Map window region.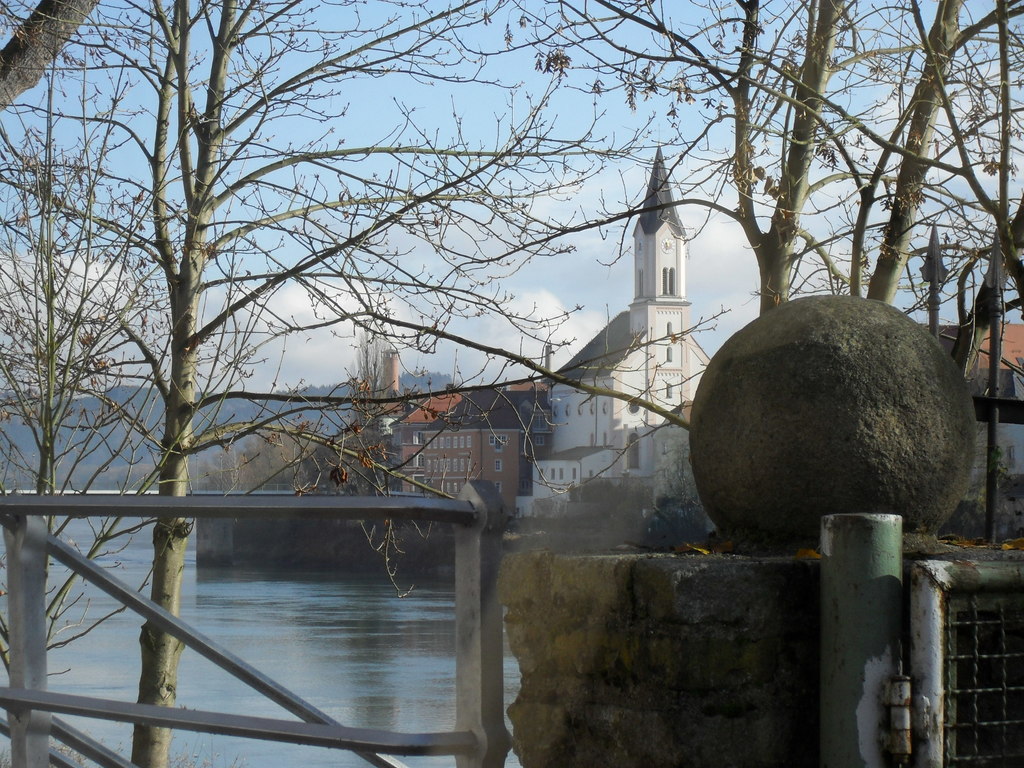
Mapped to 531/412/548/431.
